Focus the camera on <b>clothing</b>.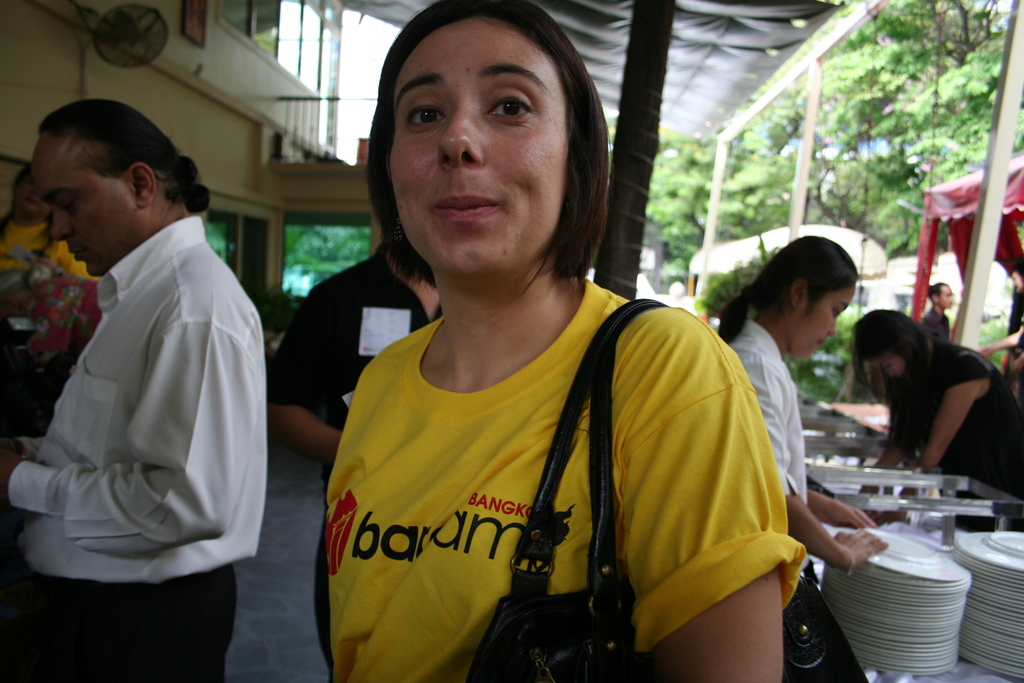
Focus region: pyautogui.locateOnScreen(1, 223, 53, 299).
